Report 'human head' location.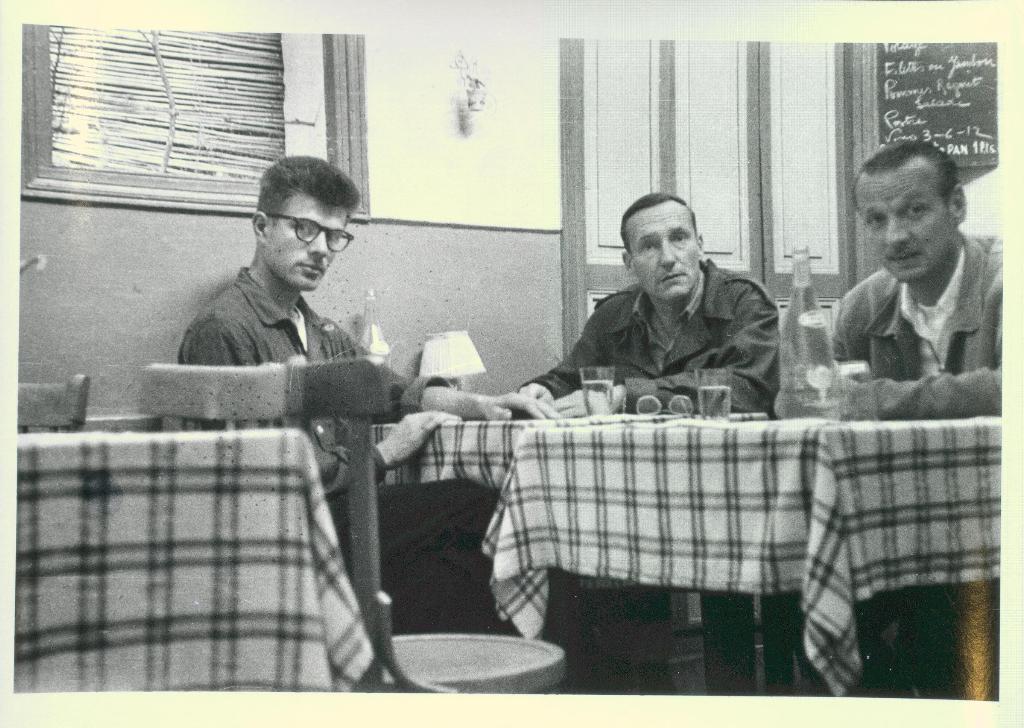
Report: <region>850, 143, 965, 286</region>.
